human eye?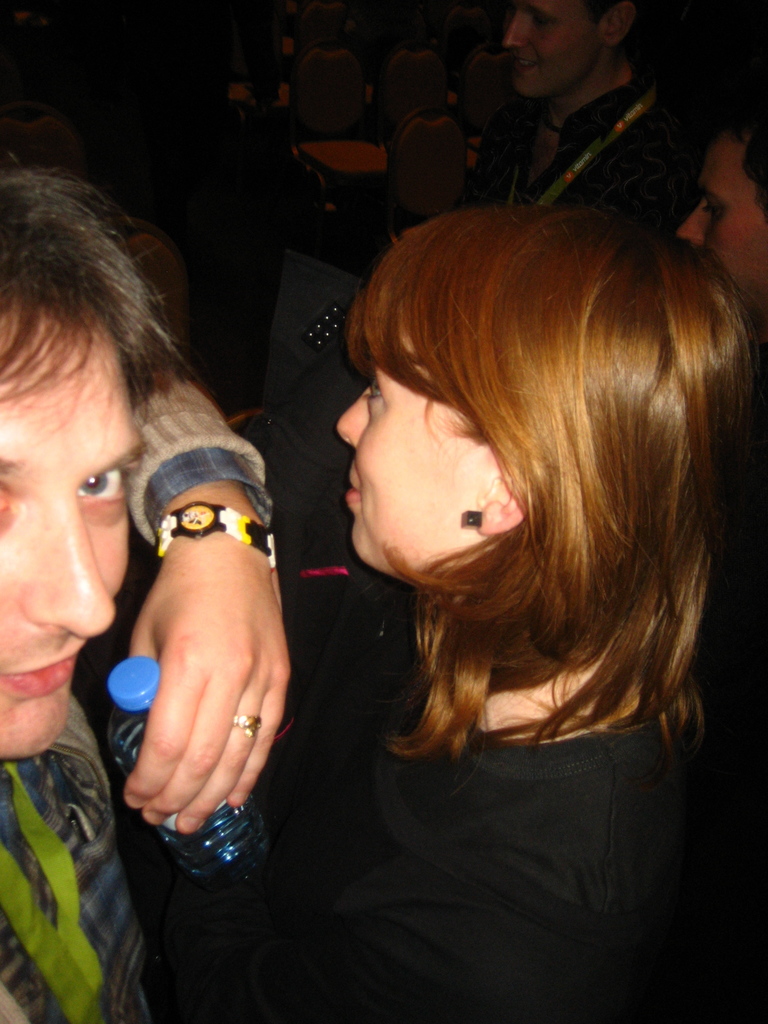
(527,11,559,29)
